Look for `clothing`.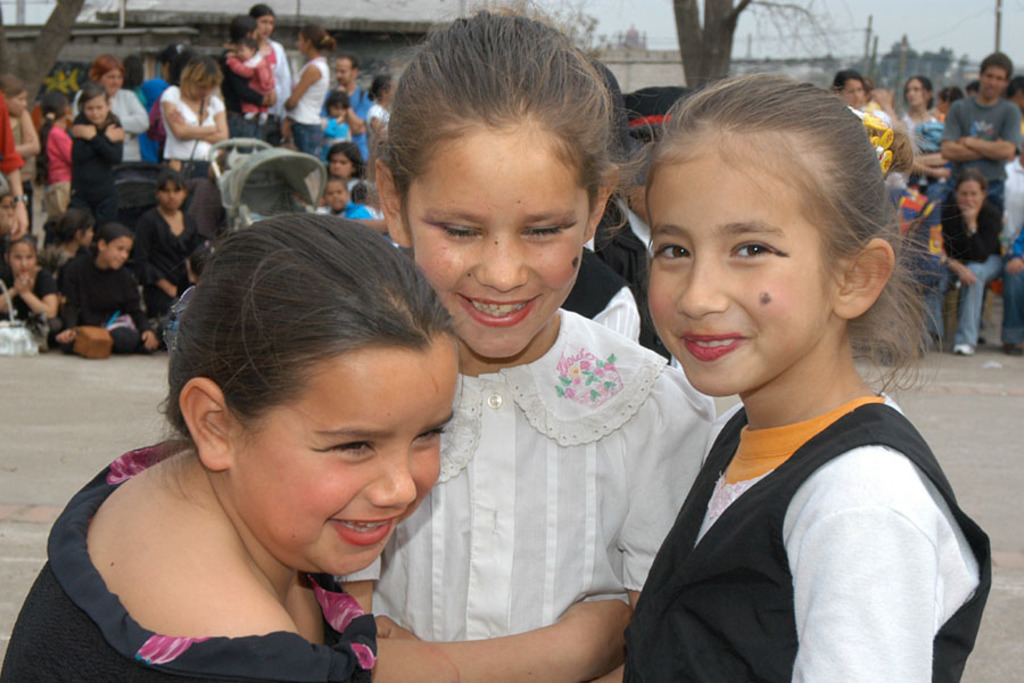
Found: (0, 261, 55, 336).
